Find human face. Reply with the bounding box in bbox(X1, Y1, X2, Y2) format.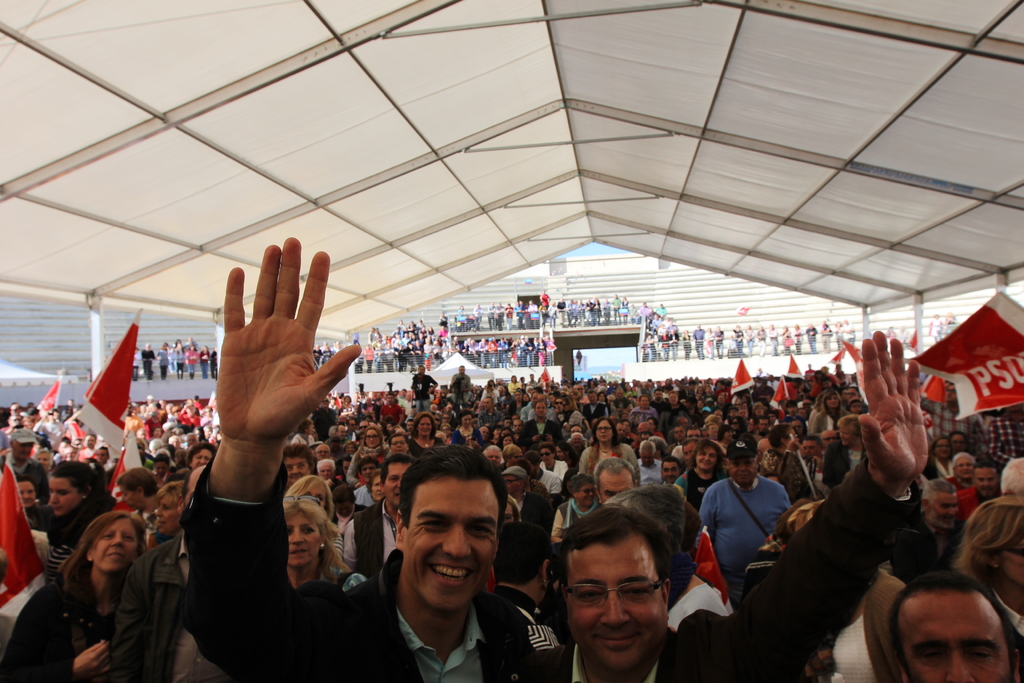
bbox(838, 425, 856, 443).
